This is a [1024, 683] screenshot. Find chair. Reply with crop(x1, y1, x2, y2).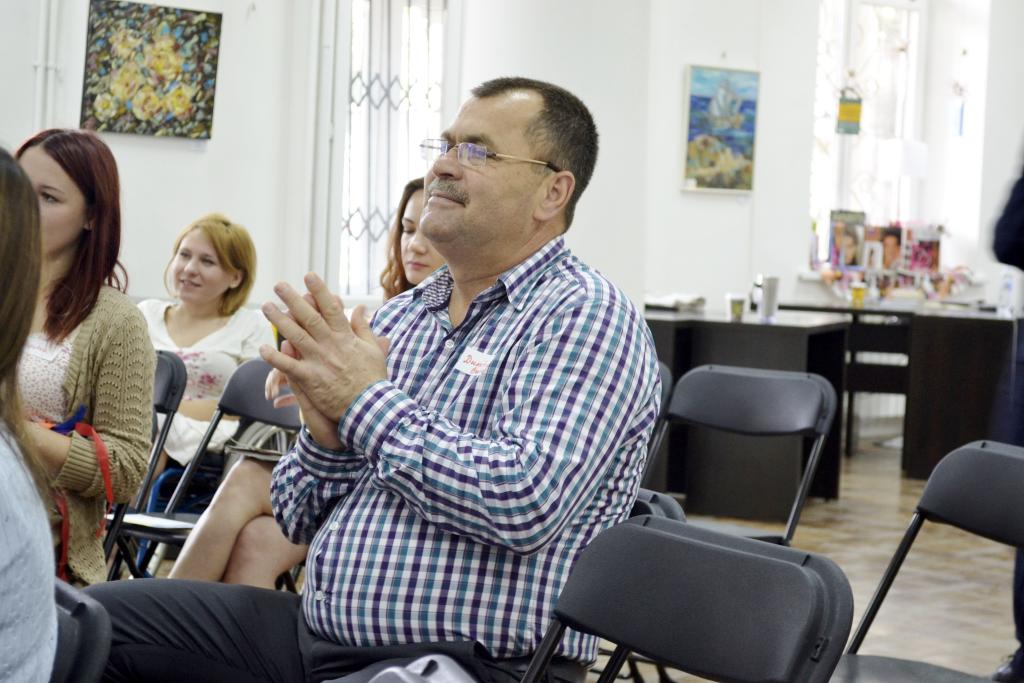
crop(99, 347, 186, 581).
